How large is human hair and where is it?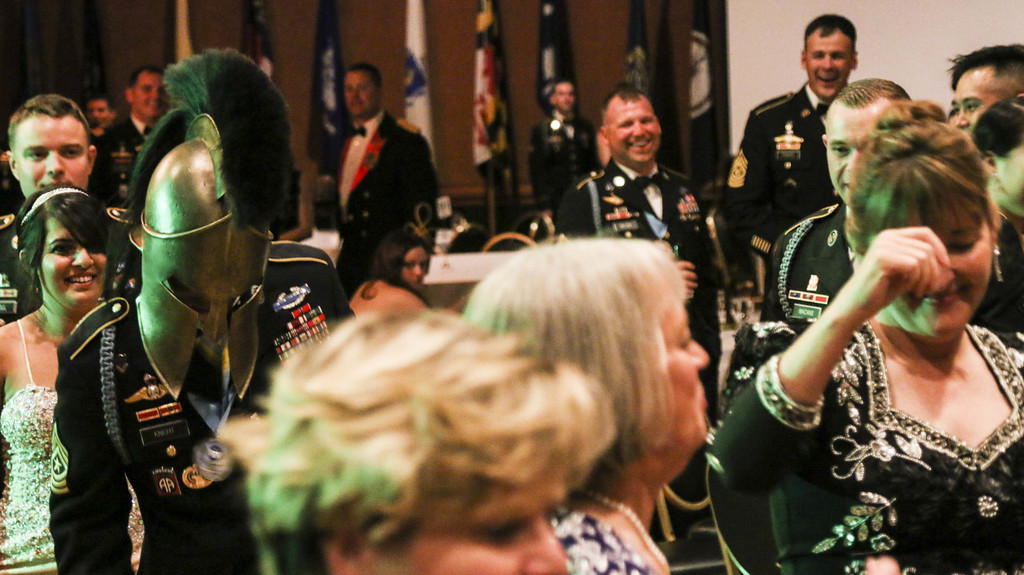
Bounding box: (x1=596, y1=83, x2=649, y2=140).
